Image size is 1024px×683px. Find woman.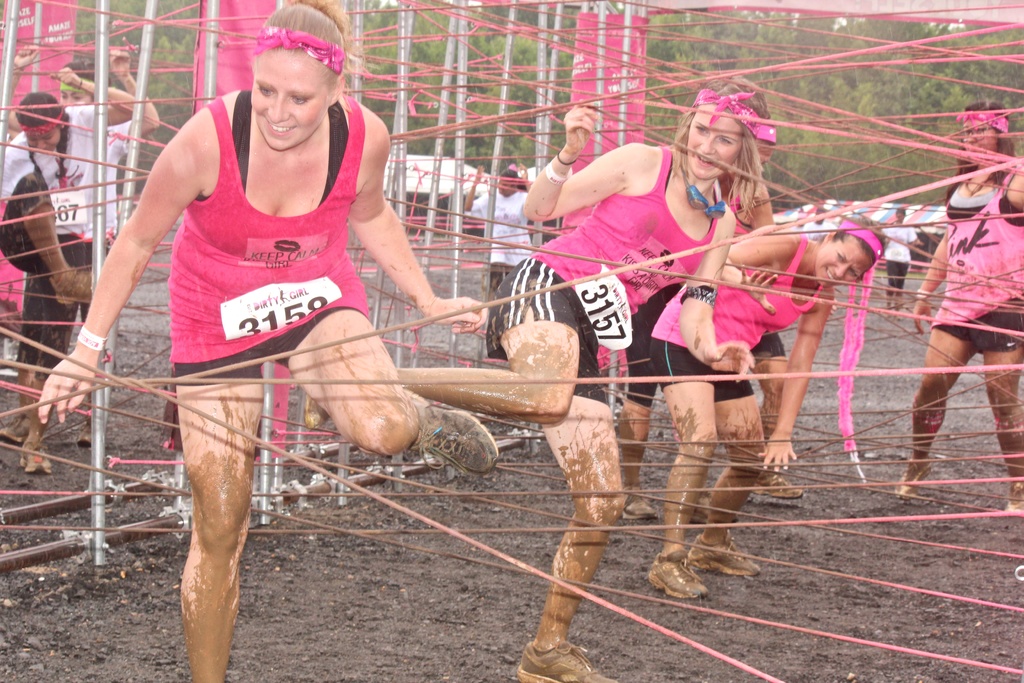
region(470, 71, 742, 661).
